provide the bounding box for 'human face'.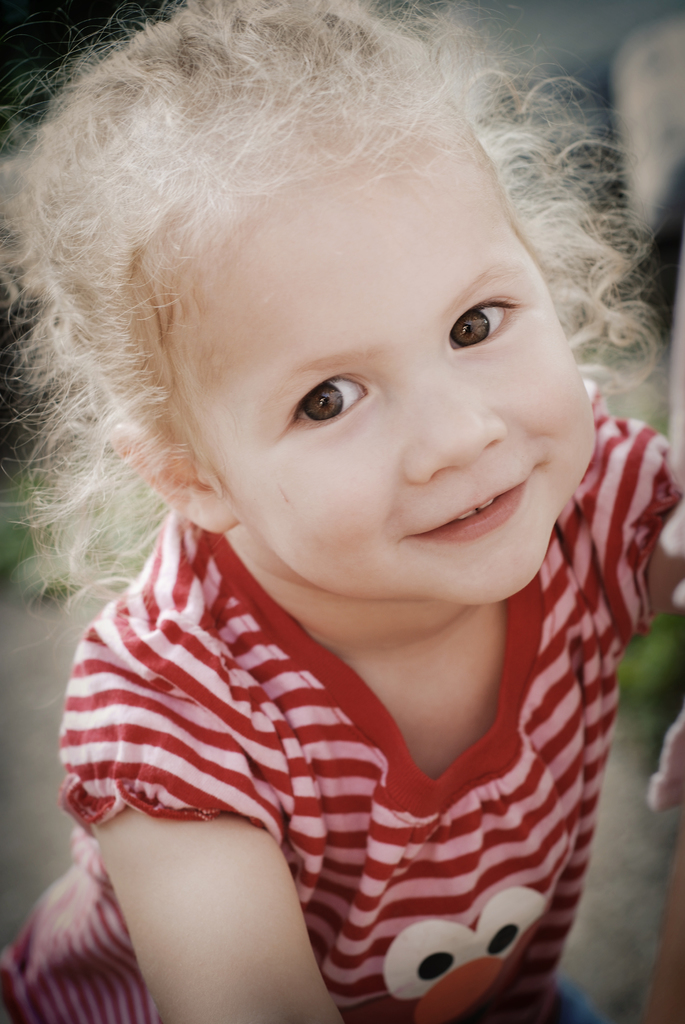
(161,88,608,612).
